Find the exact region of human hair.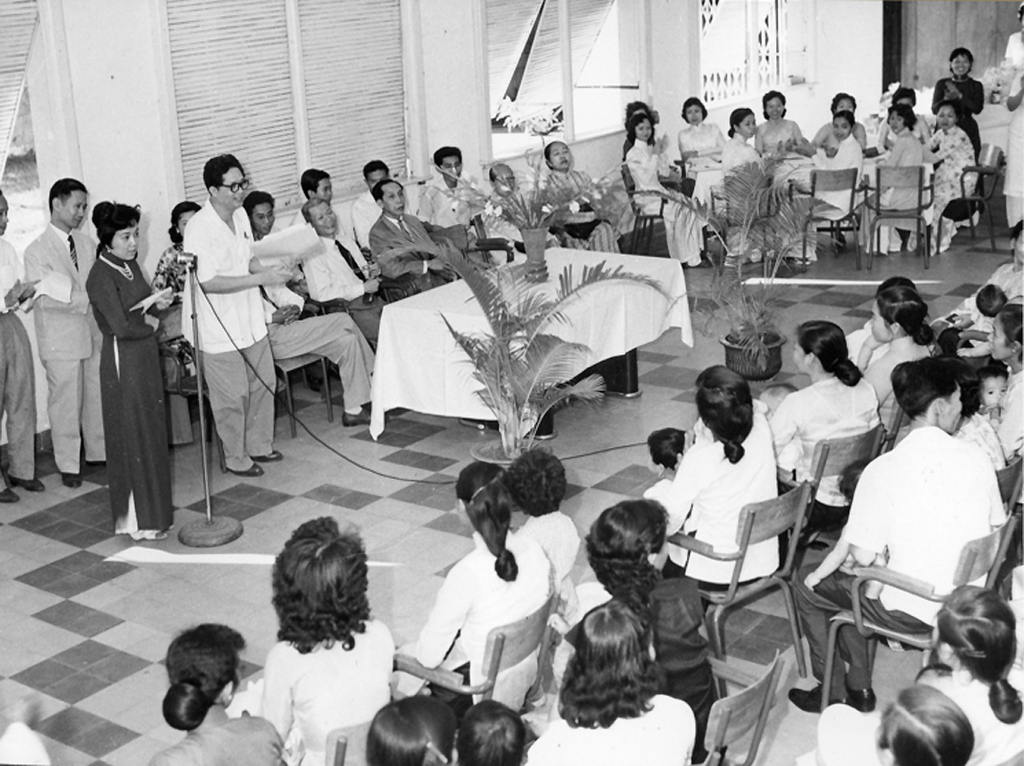
Exact region: [left=93, top=194, right=144, bottom=250].
